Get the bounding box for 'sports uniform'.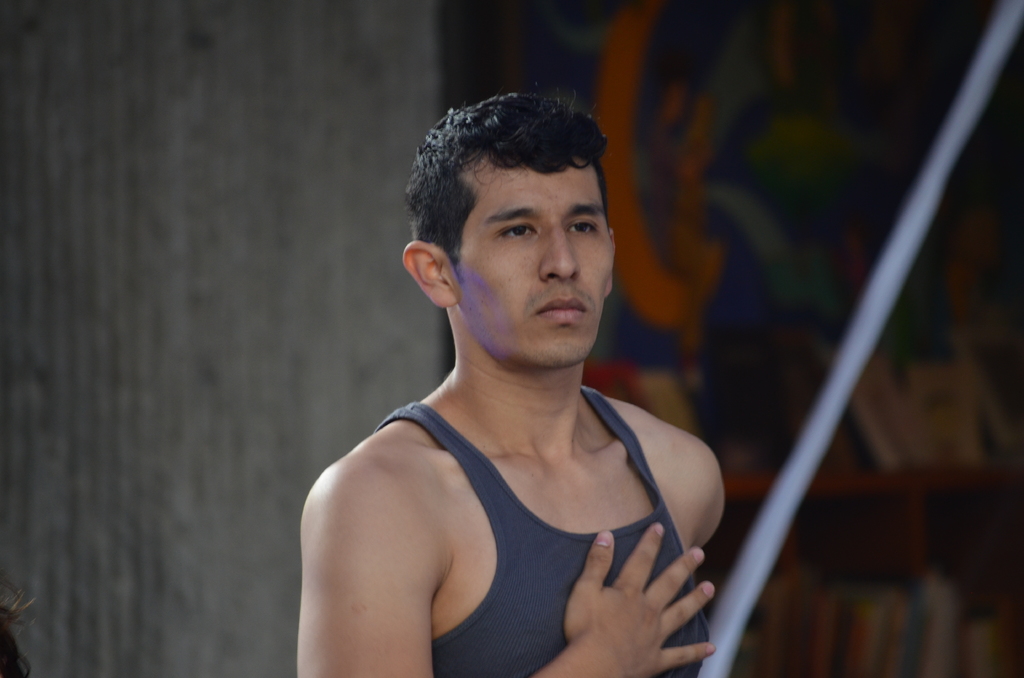
crop(372, 385, 710, 677).
